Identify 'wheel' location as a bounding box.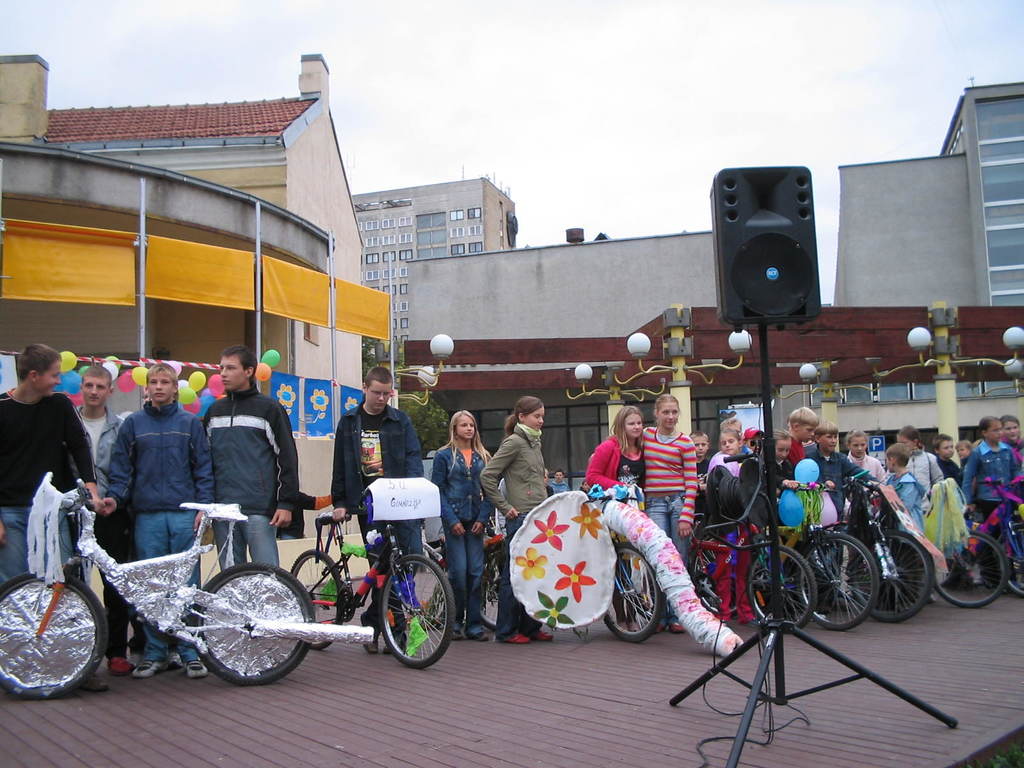
locate(796, 536, 877, 627).
